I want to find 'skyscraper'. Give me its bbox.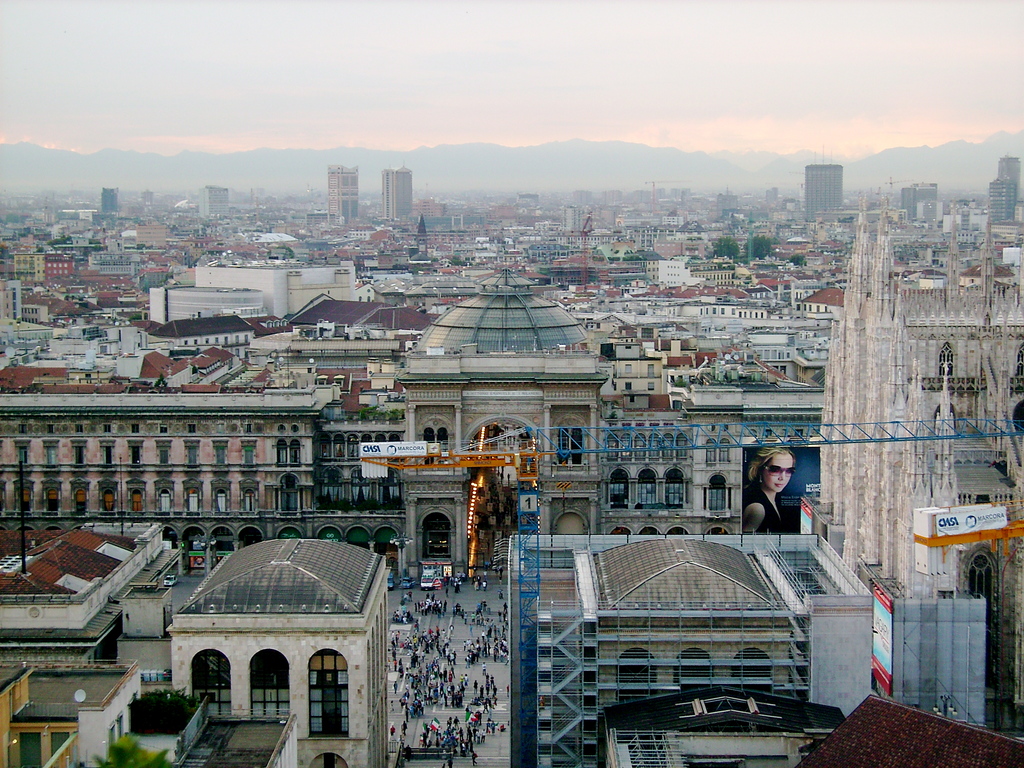
box(378, 164, 410, 216).
